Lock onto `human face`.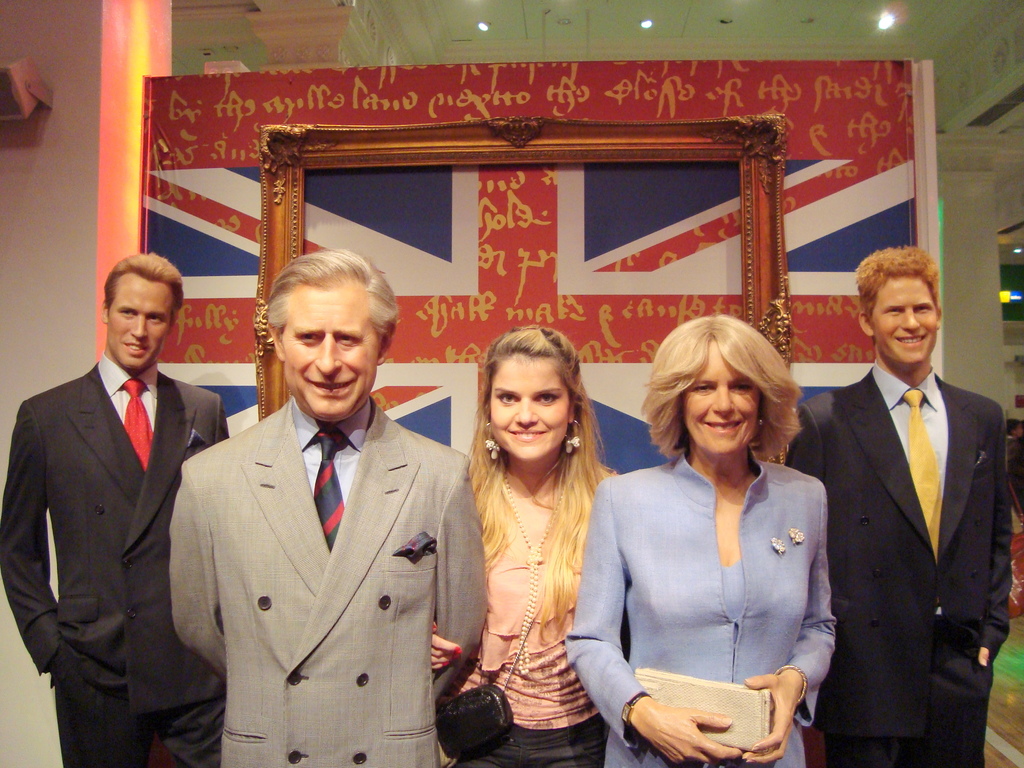
Locked: <box>487,358,569,449</box>.
